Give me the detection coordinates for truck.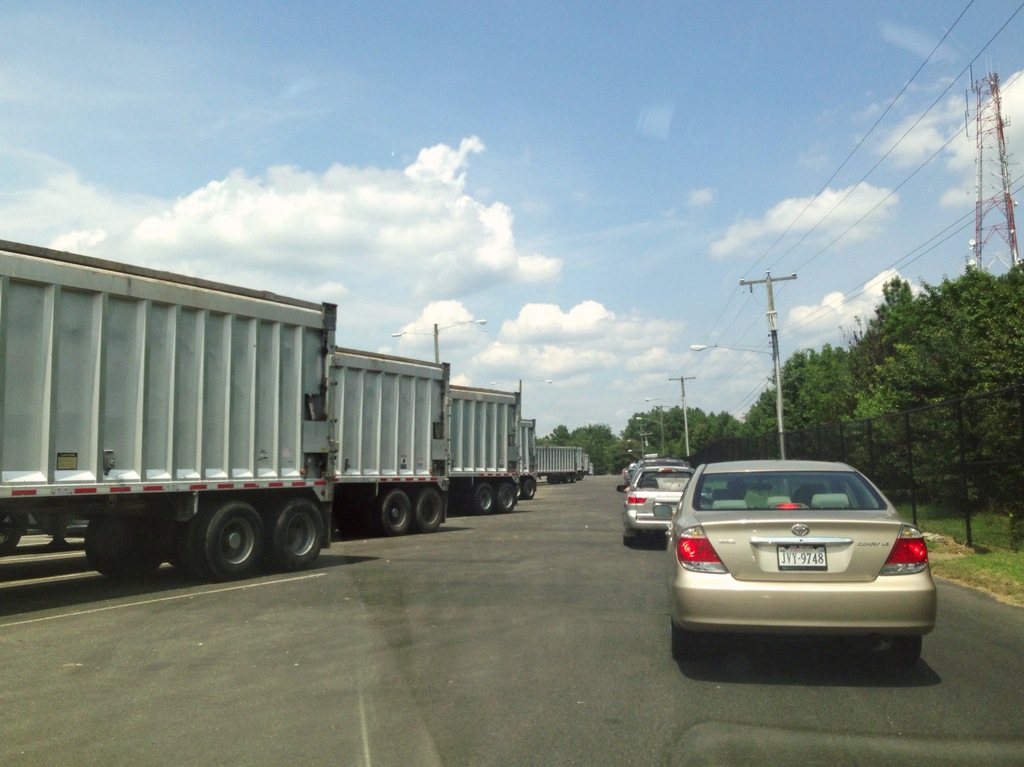
0 289 353 581.
